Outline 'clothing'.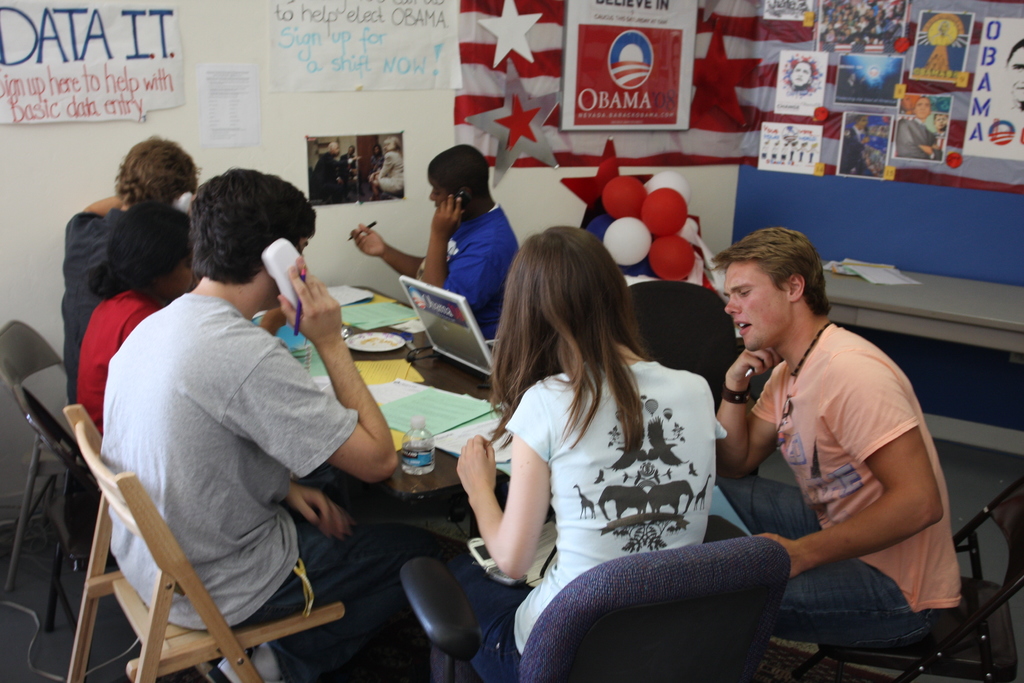
Outline: [x1=76, y1=281, x2=150, y2=439].
